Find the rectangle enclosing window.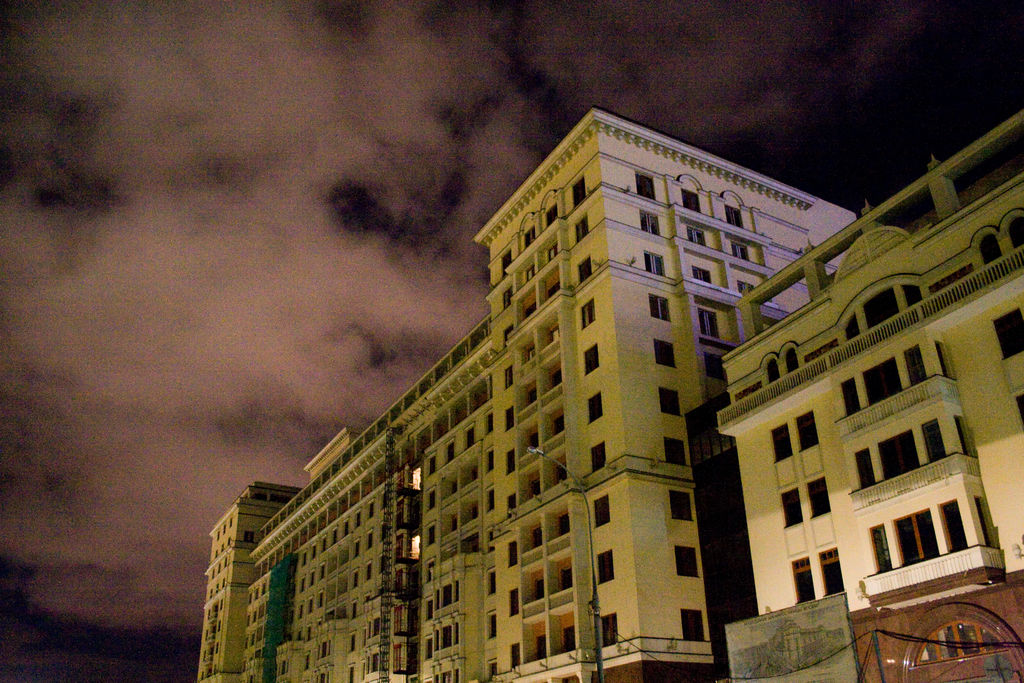
region(776, 484, 803, 527).
